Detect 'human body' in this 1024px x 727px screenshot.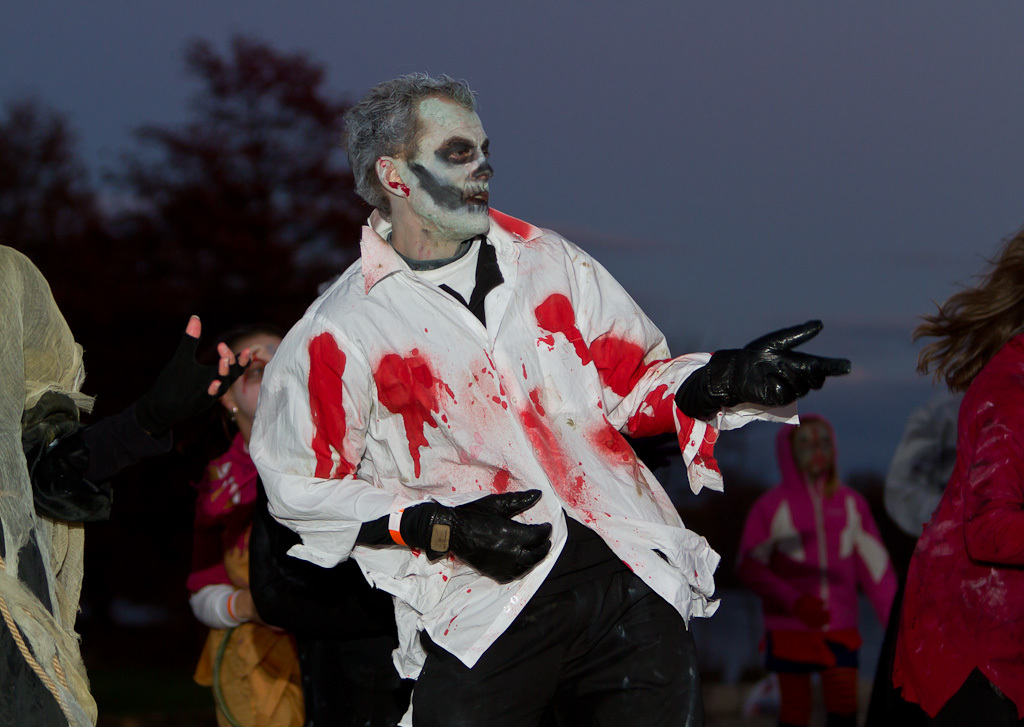
Detection: (x1=246, y1=98, x2=715, y2=726).
